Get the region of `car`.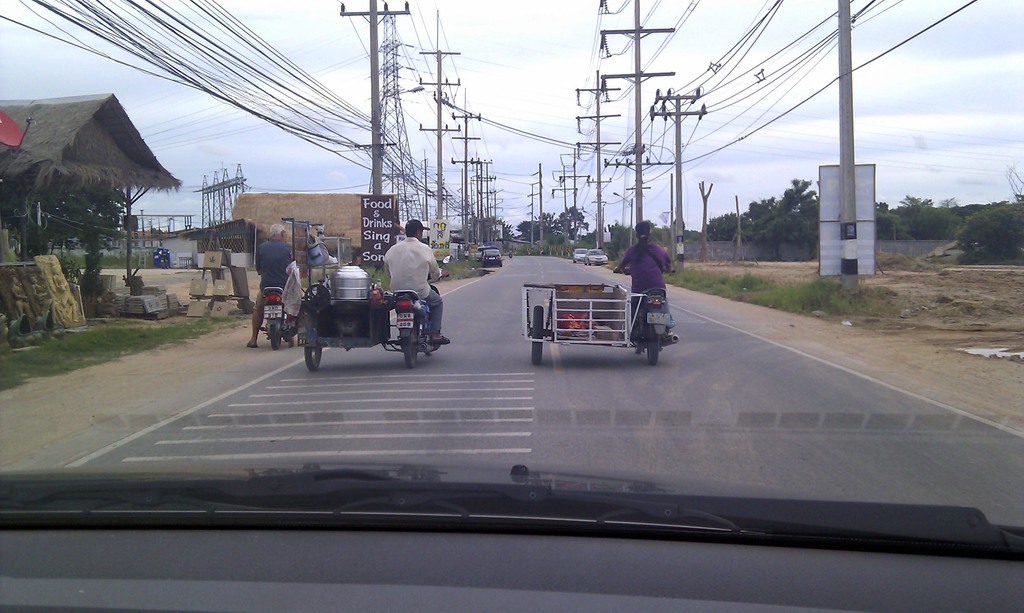
left=584, top=247, right=609, bottom=268.
